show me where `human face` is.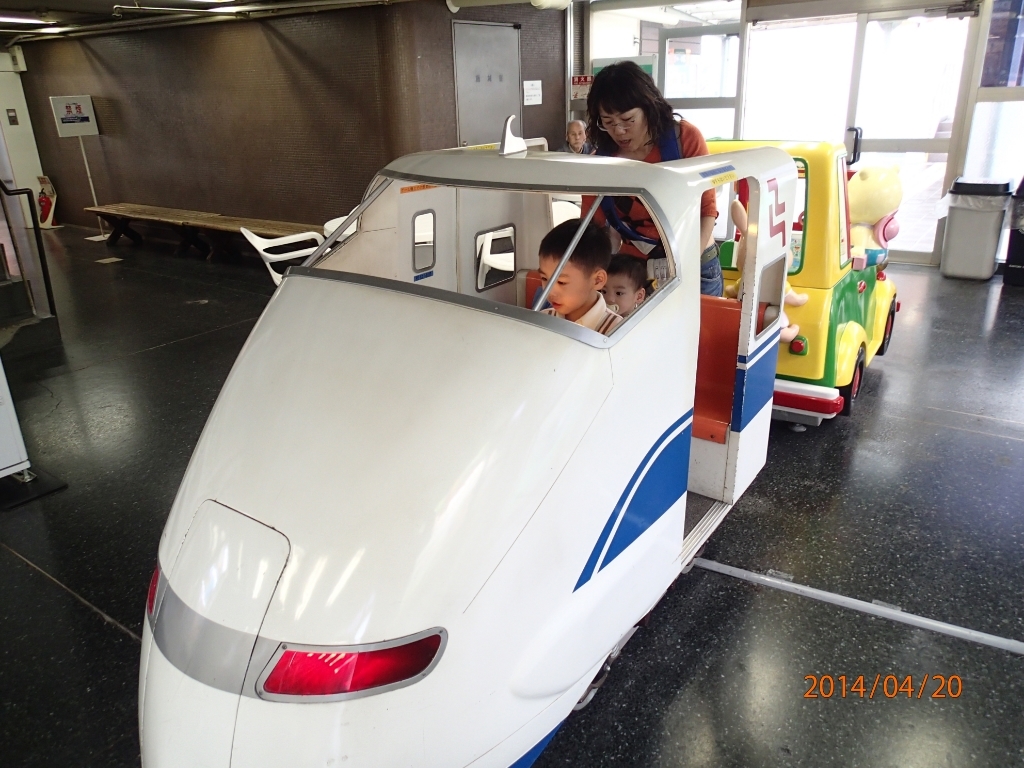
`human face` is at detection(536, 254, 593, 317).
